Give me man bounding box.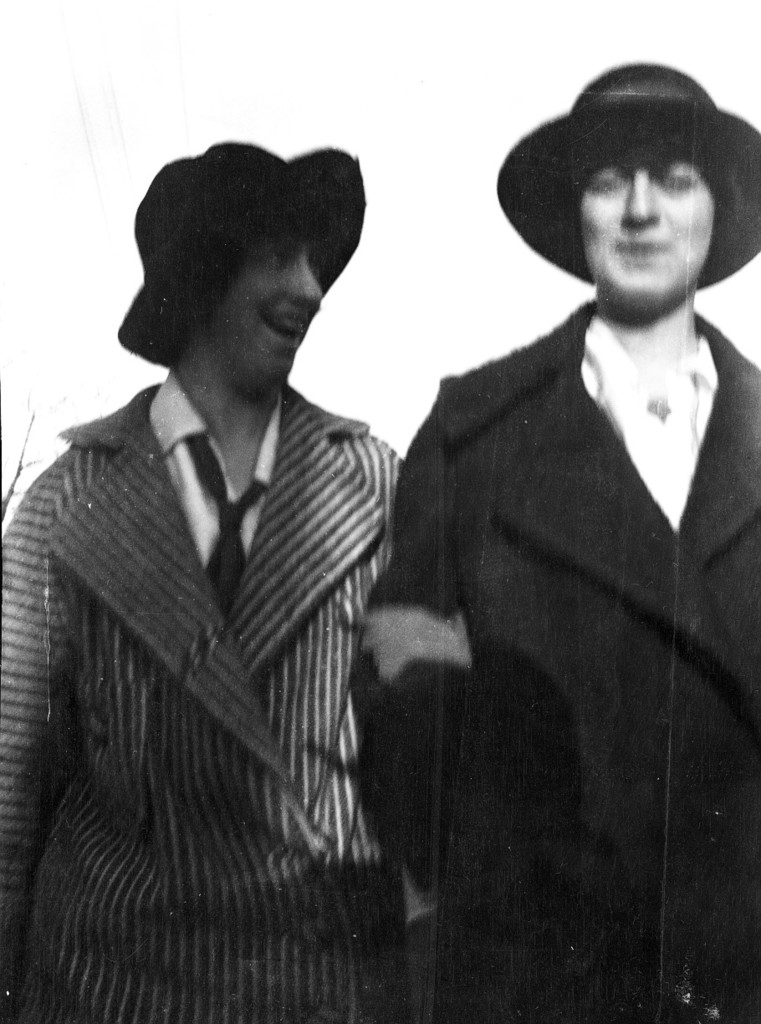
(x1=334, y1=43, x2=760, y2=981).
